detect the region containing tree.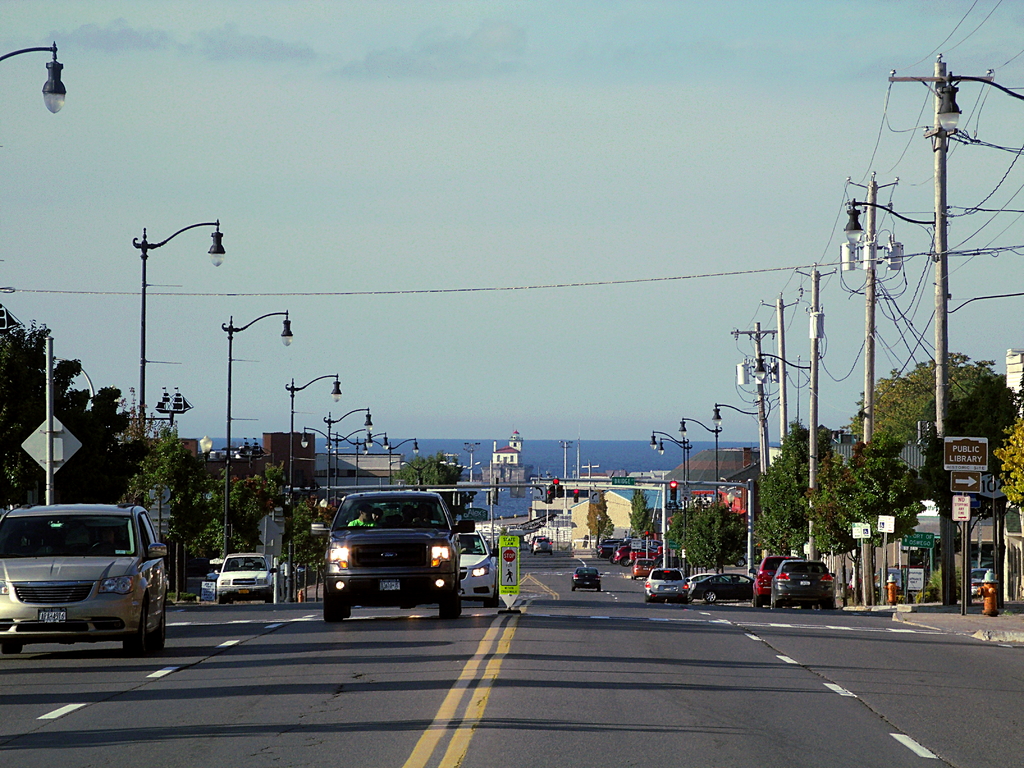
(left=0, top=315, right=150, bottom=506).
